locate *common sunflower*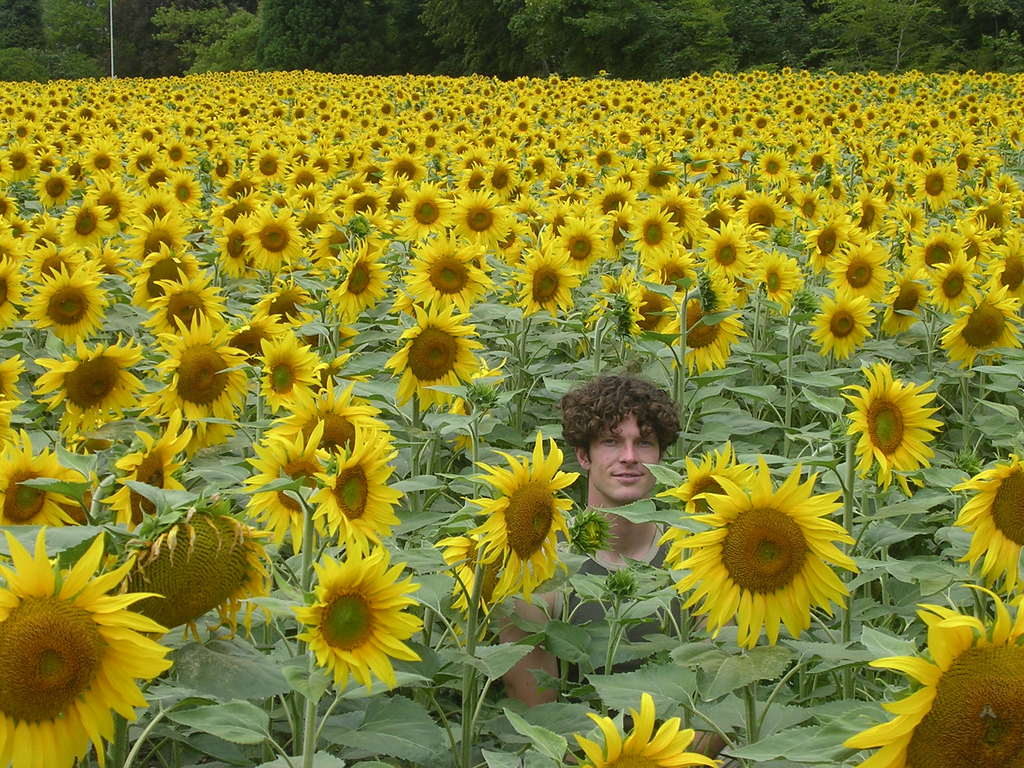
[157,322,261,429]
